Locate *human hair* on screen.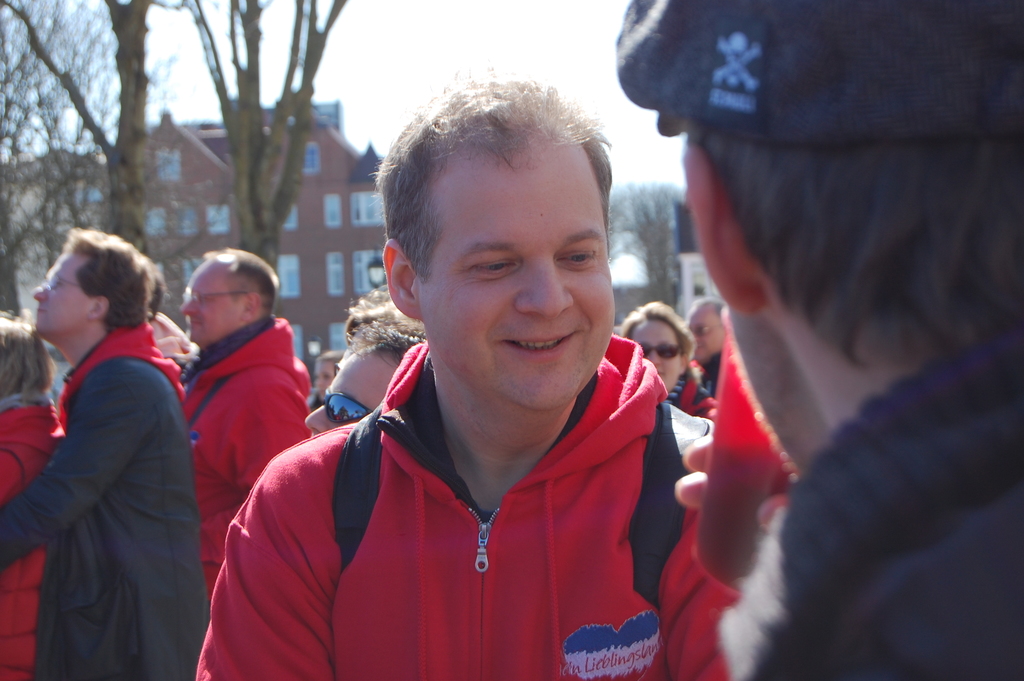
On screen at 199 245 283 311.
